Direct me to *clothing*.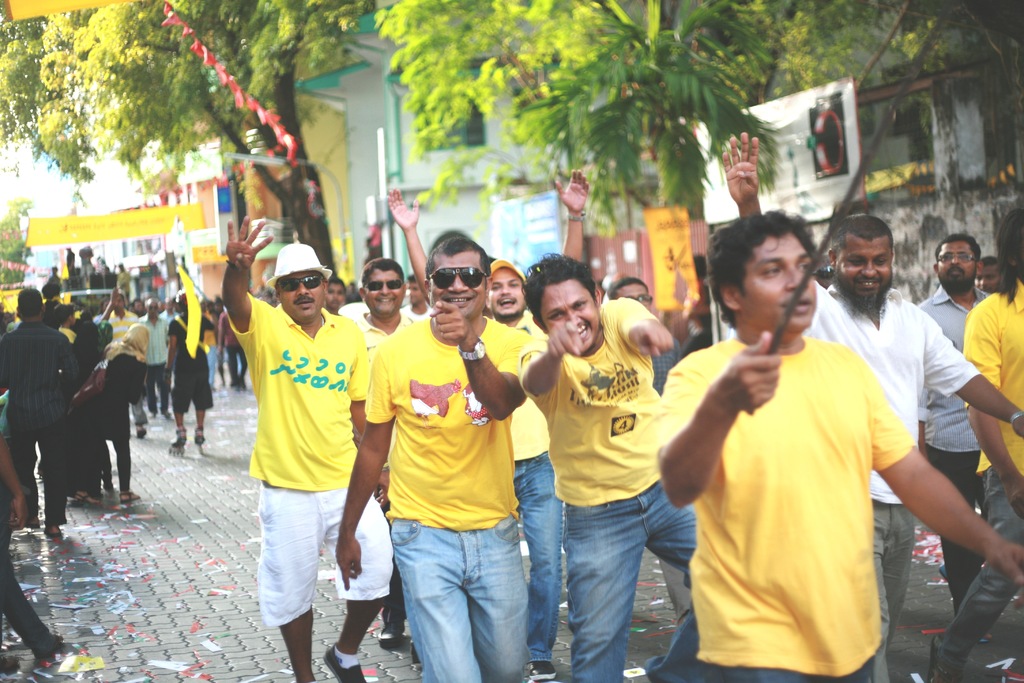
Direction: [170, 318, 225, 415].
